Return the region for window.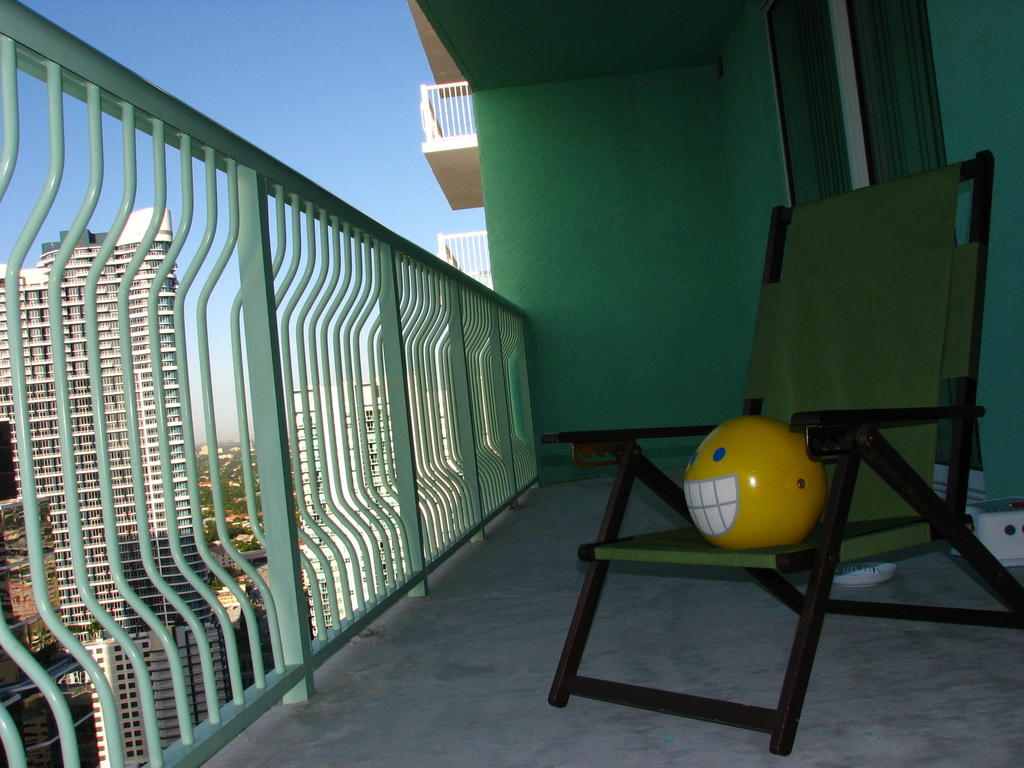
BBox(367, 423, 374, 432).
